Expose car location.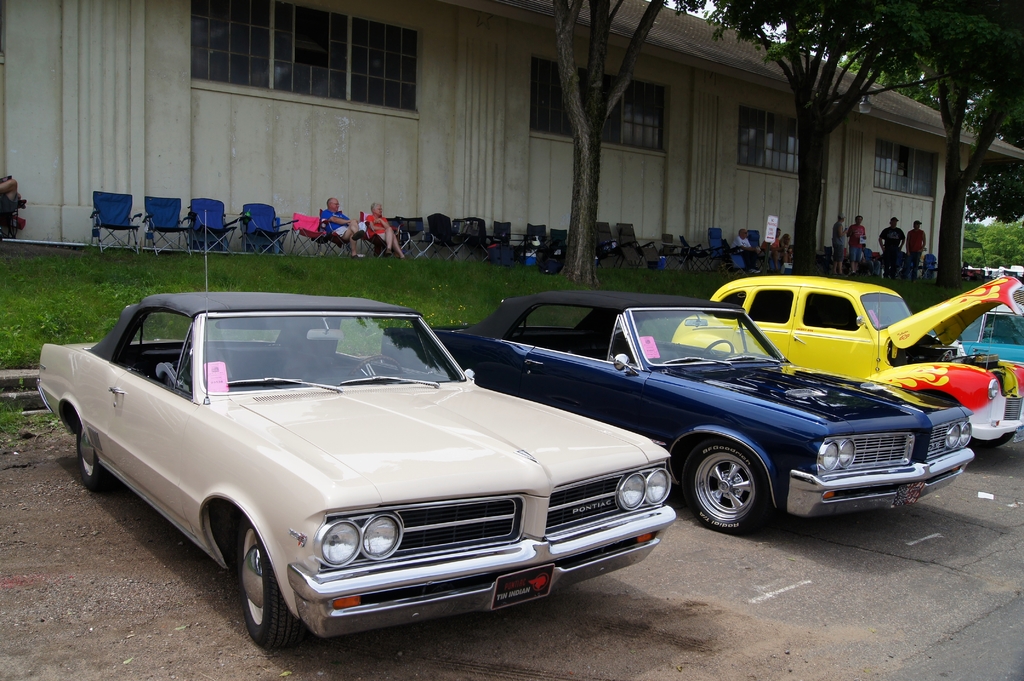
Exposed at <box>35,210,677,652</box>.
